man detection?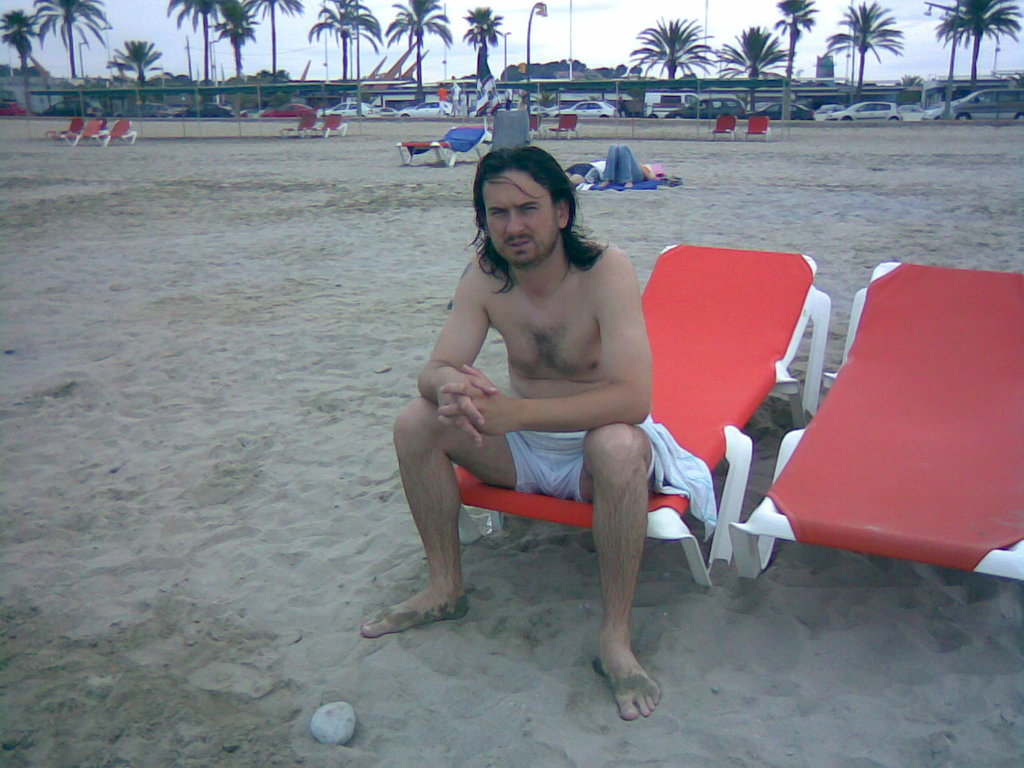
Rect(390, 133, 703, 711)
